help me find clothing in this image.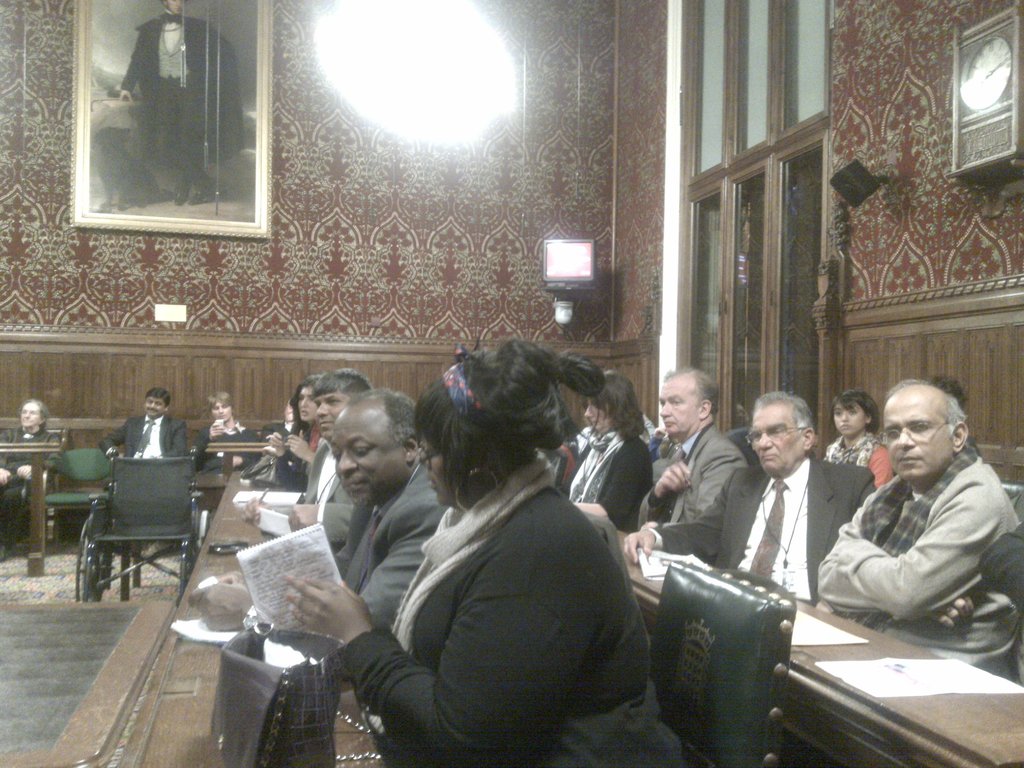
Found it: {"left": 822, "top": 434, "right": 897, "bottom": 486}.
